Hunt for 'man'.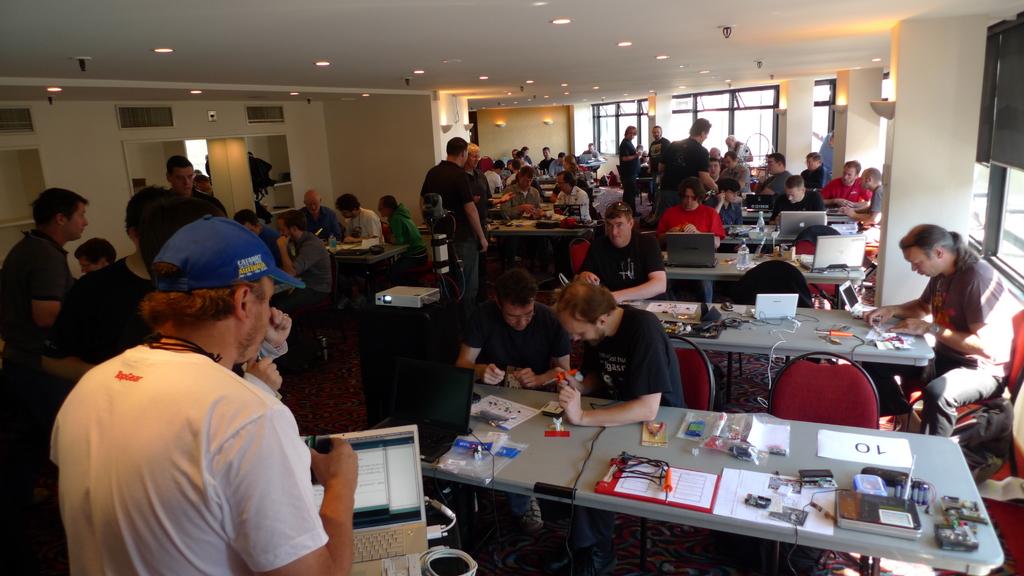
Hunted down at left=771, top=176, right=821, bottom=221.
